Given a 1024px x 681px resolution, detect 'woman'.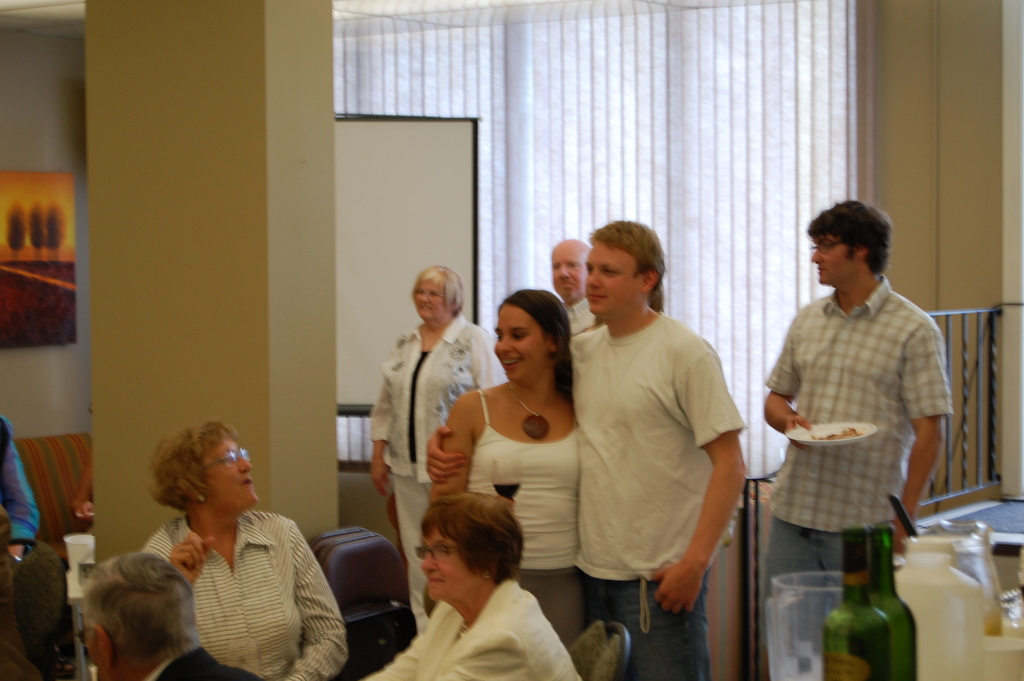
[left=354, top=487, right=584, bottom=680].
